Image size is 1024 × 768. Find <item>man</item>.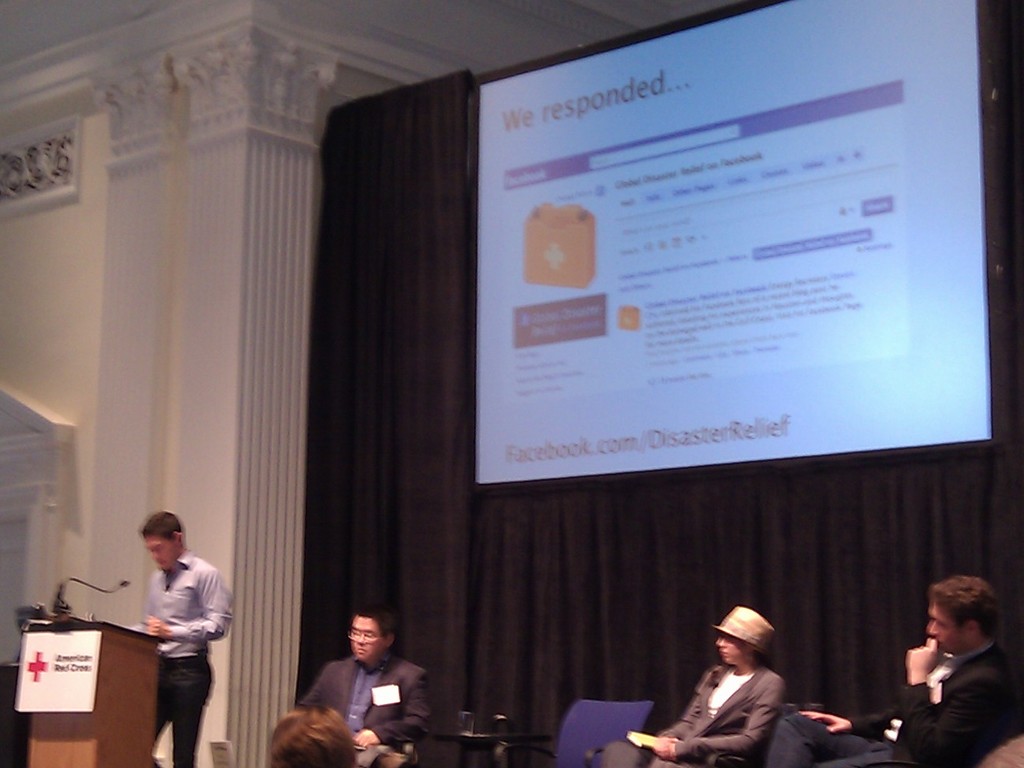
{"left": 297, "top": 613, "right": 439, "bottom": 751}.
